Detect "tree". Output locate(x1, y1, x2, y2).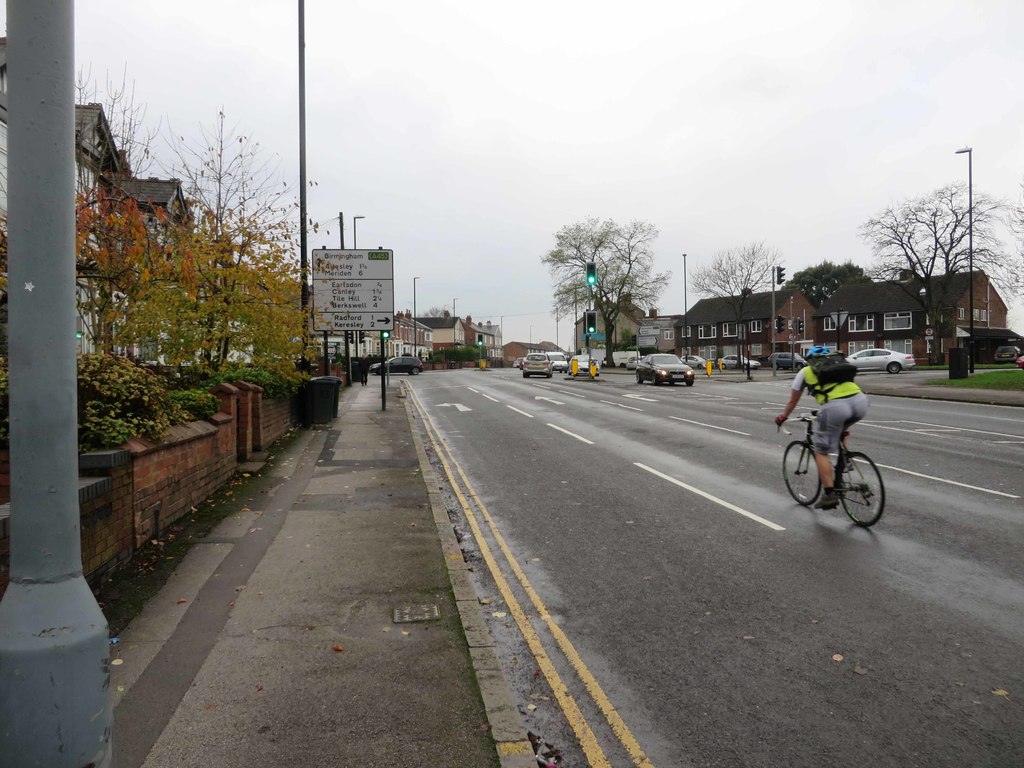
locate(693, 243, 774, 360).
